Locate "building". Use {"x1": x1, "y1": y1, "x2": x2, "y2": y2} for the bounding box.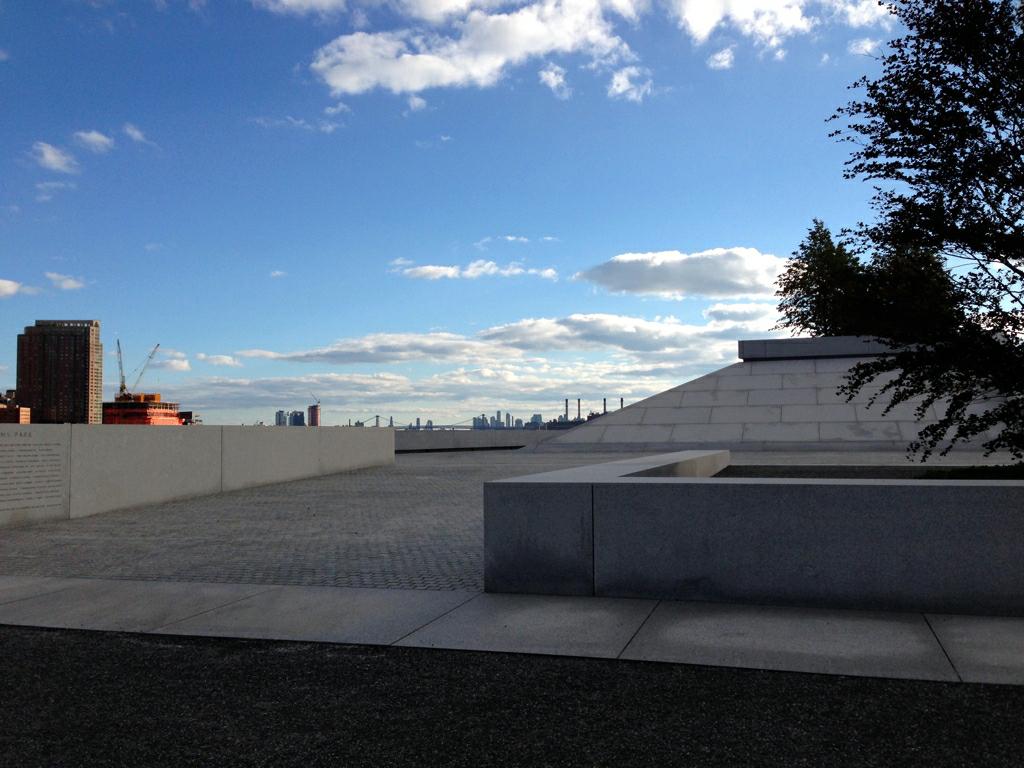
{"x1": 105, "y1": 395, "x2": 188, "y2": 428}.
